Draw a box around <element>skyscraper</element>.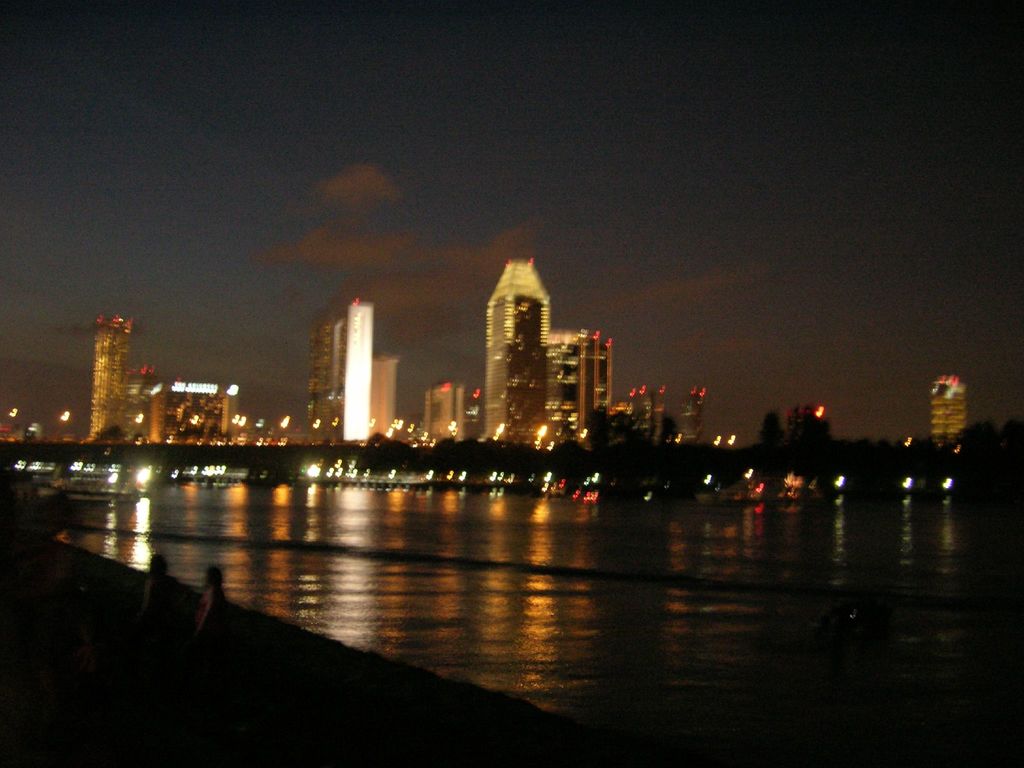
423 383 477 442.
